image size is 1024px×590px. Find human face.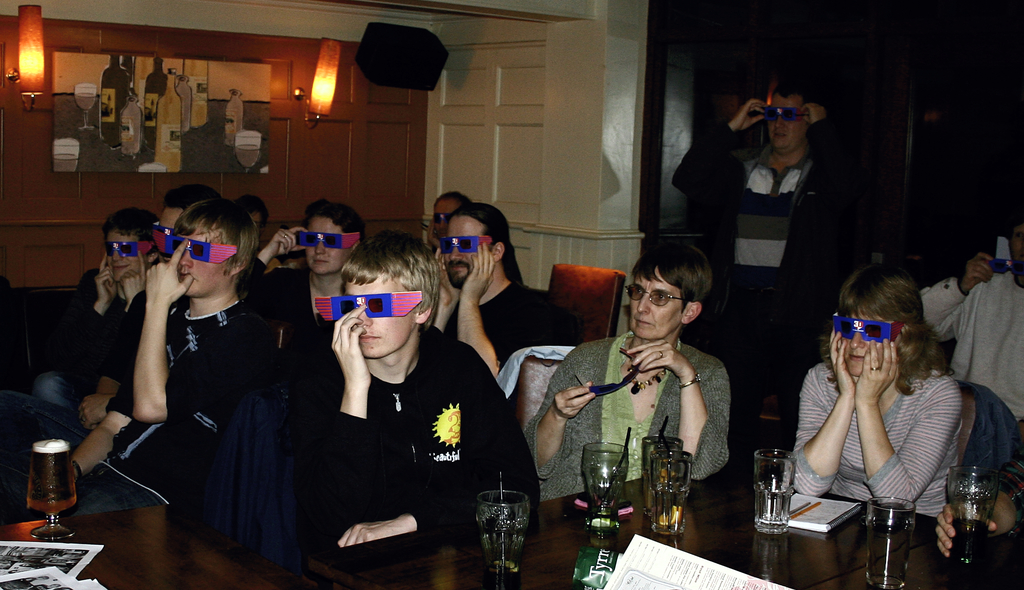
[left=447, top=214, right=483, bottom=289].
